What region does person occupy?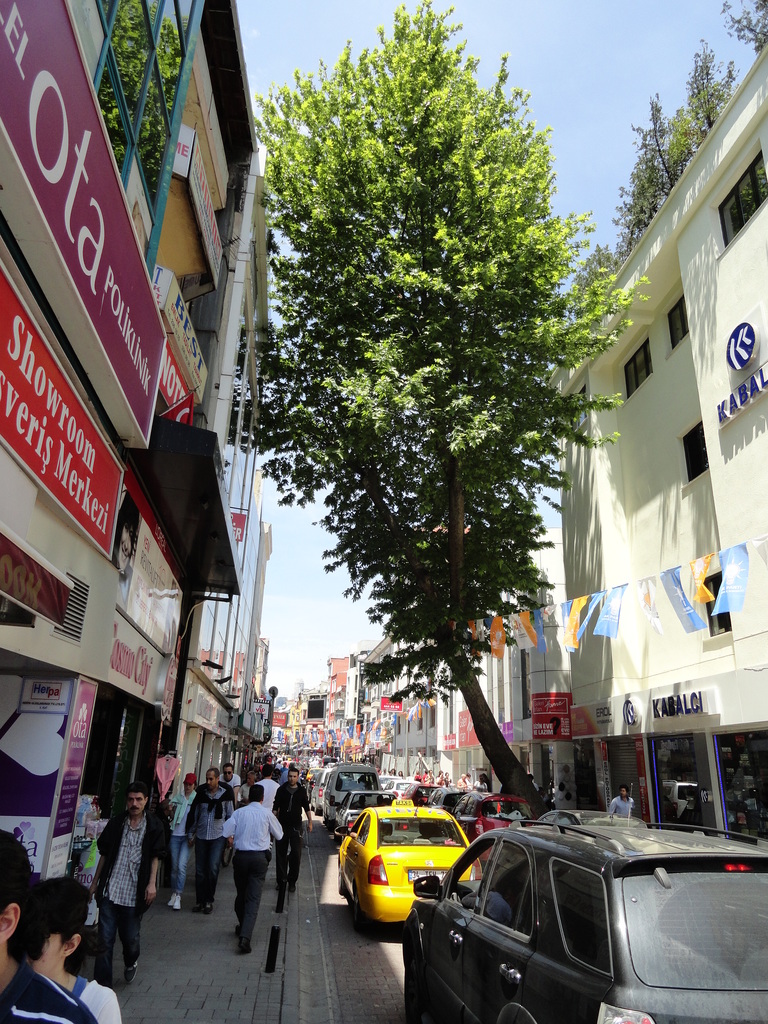
[left=279, top=762, right=324, bottom=893].
